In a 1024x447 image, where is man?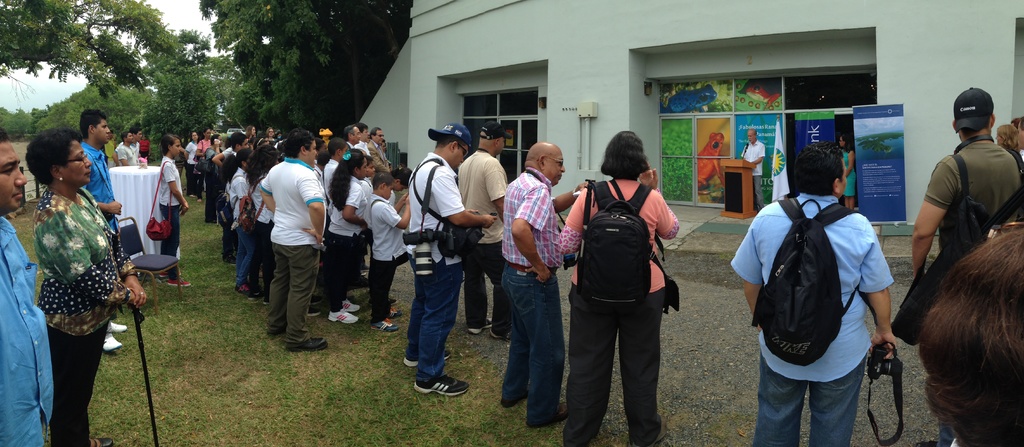
x1=118, y1=132, x2=135, y2=167.
